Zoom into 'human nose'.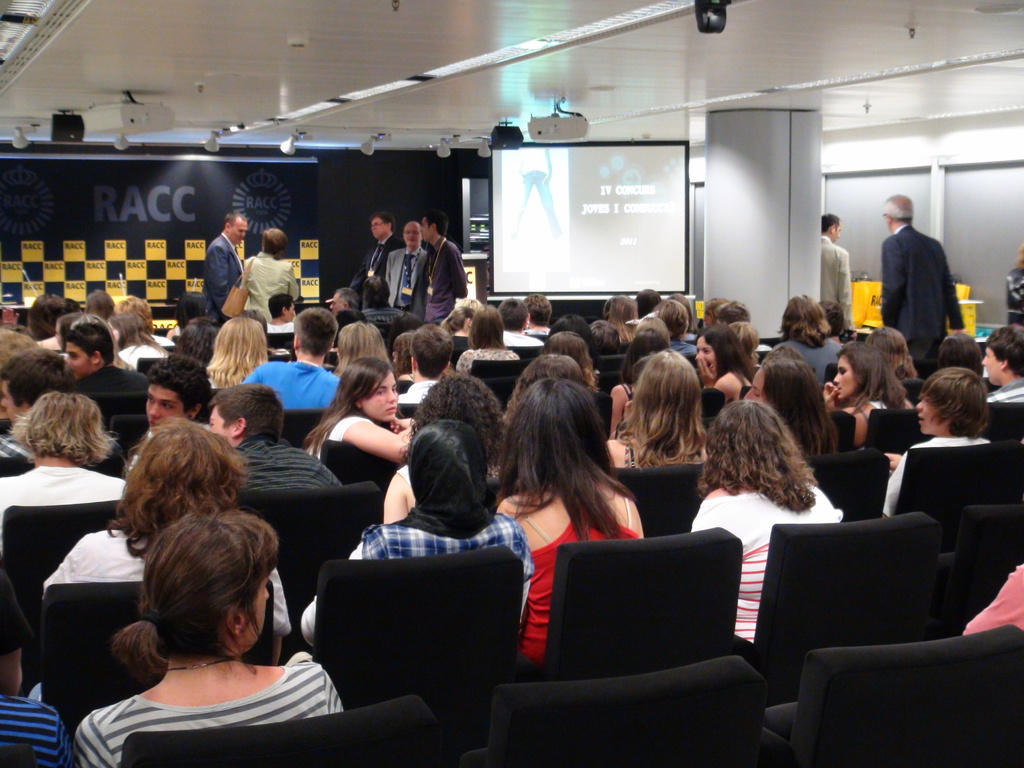
Zoom target: (left=694, top=350, right=706, bottom=360).
